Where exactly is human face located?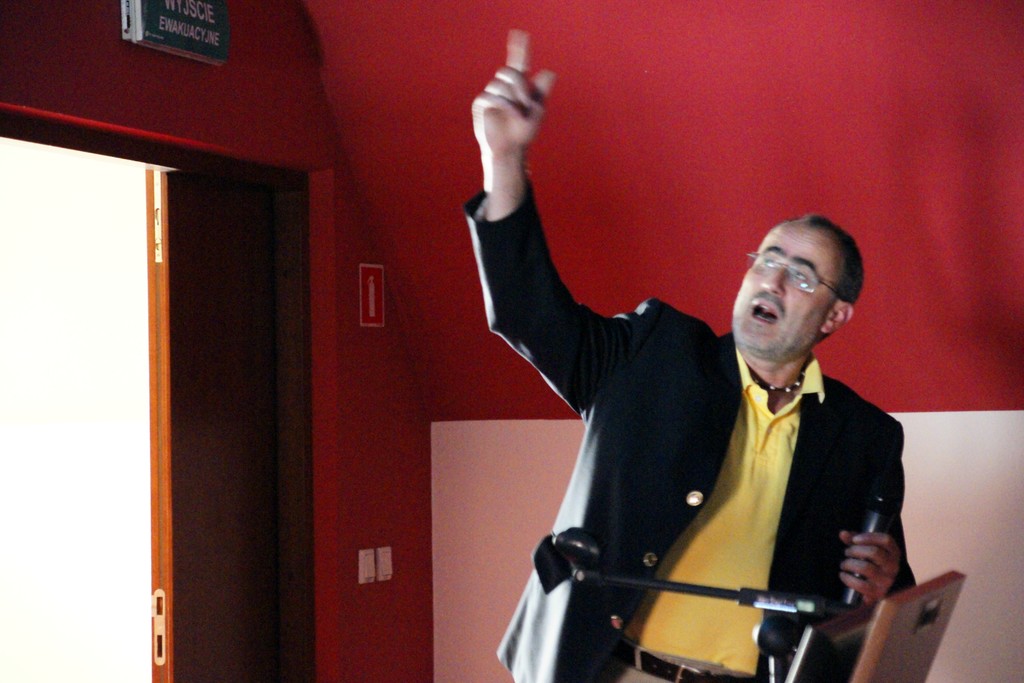
Its bounding box is {"left": 731, "top": 226, "right": 844, "bottom": 354}.
